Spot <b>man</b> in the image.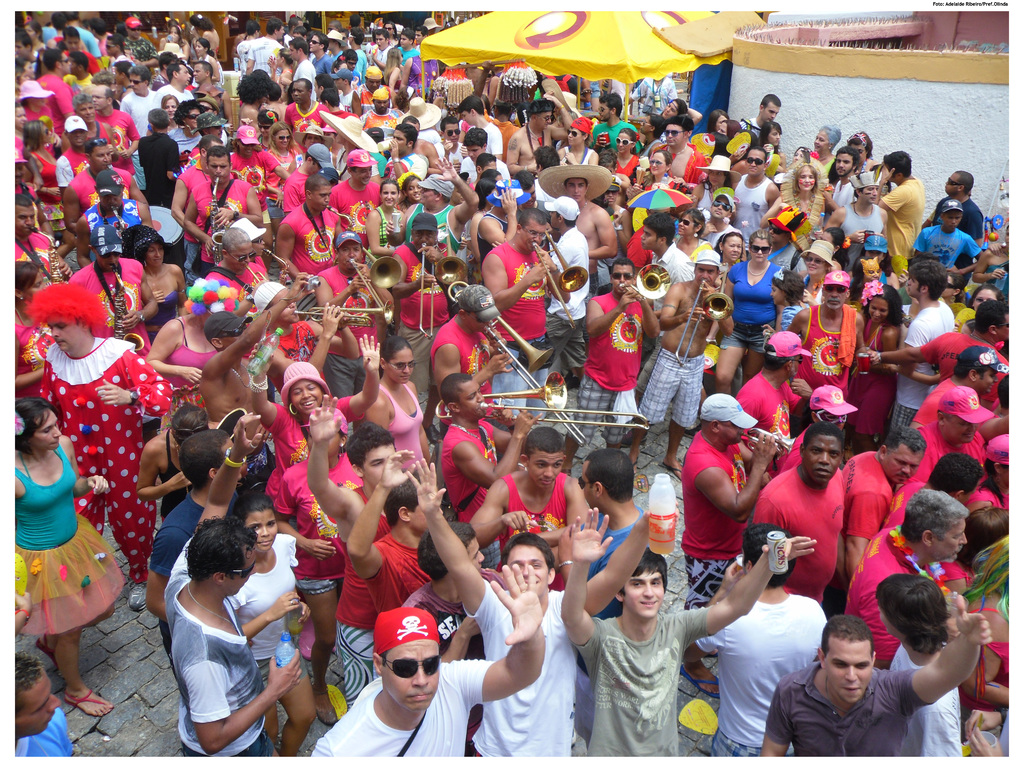
<b>man</b> found at <bbox>324, 591, 554, 767</bbox>.
